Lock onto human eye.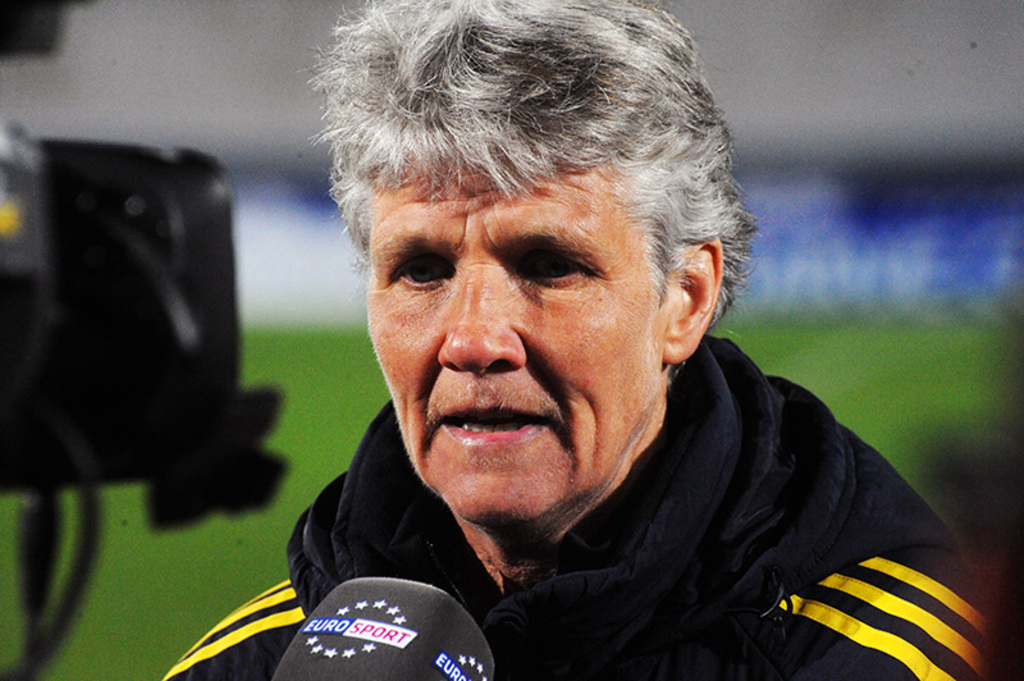
Locked: pyautogui.locateOnScreen(383, 250, 456, 292).
